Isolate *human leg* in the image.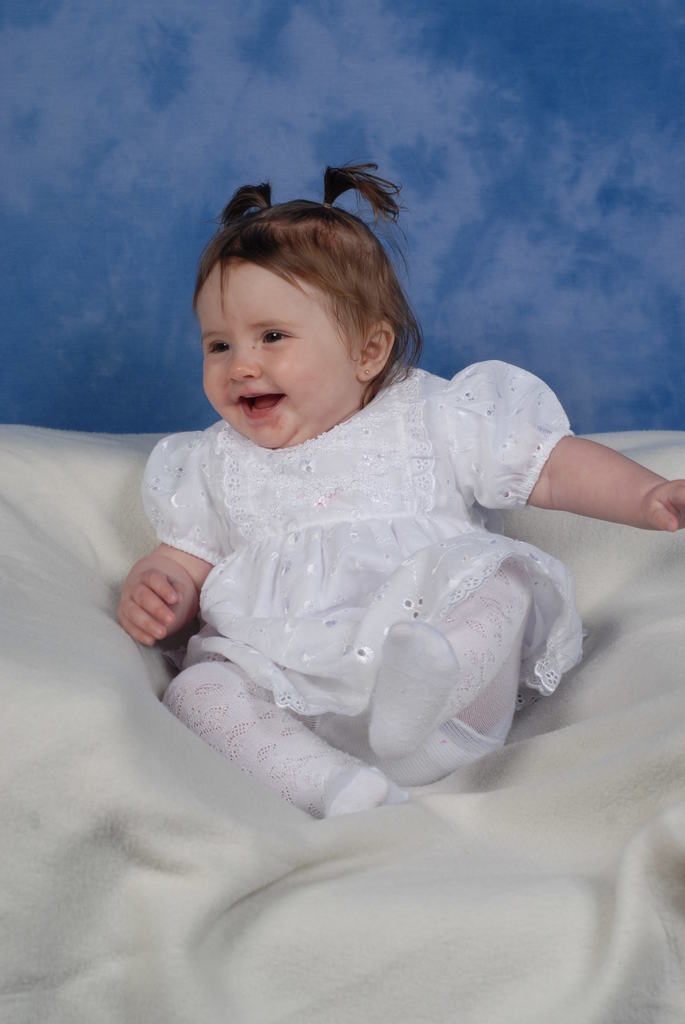
Isolated region: BBox(157, 660, 388, 822).
